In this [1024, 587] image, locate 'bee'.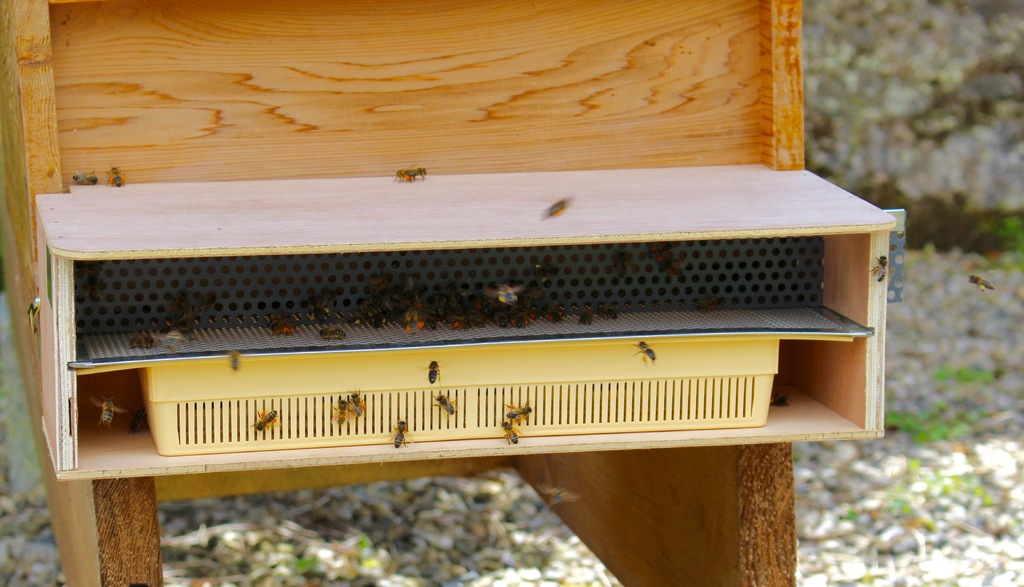
Bounding box: rect(502, 418, 521, 443).
